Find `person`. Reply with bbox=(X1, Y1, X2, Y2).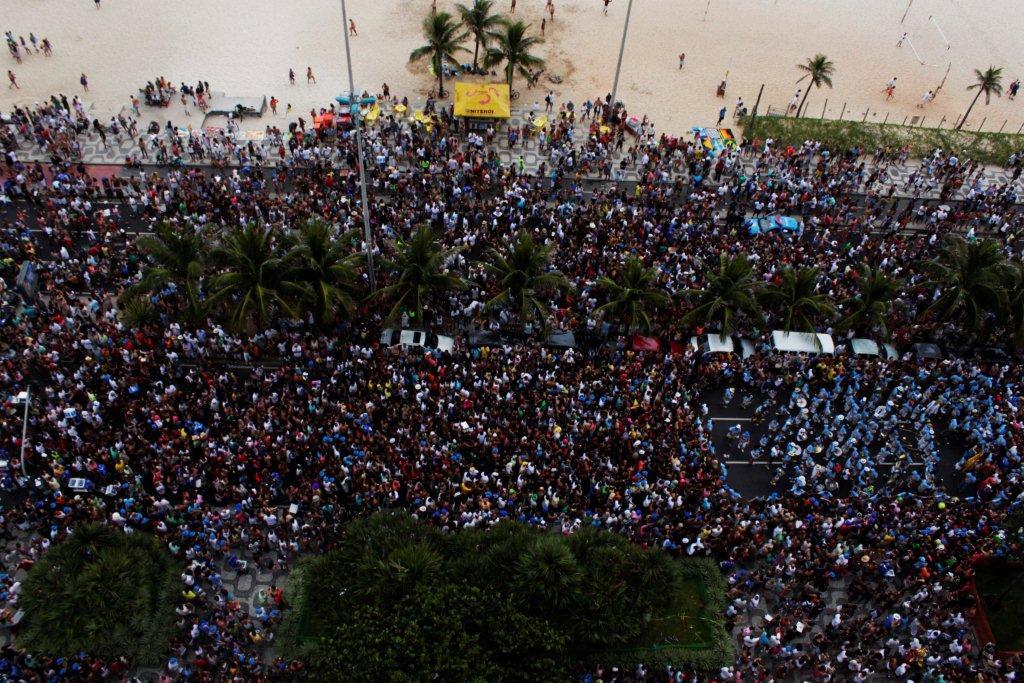
bbox=(789, 89, 802, 107).
